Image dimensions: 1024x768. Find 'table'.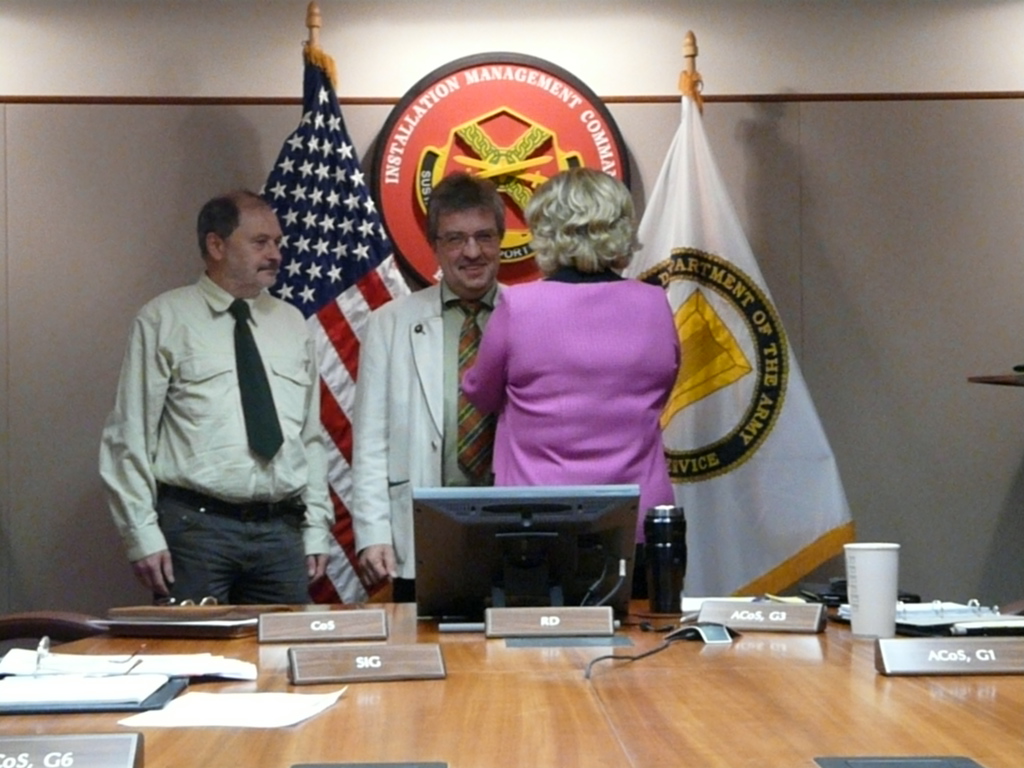
(x1=0, y1=616, x2=1023, y2=767).
